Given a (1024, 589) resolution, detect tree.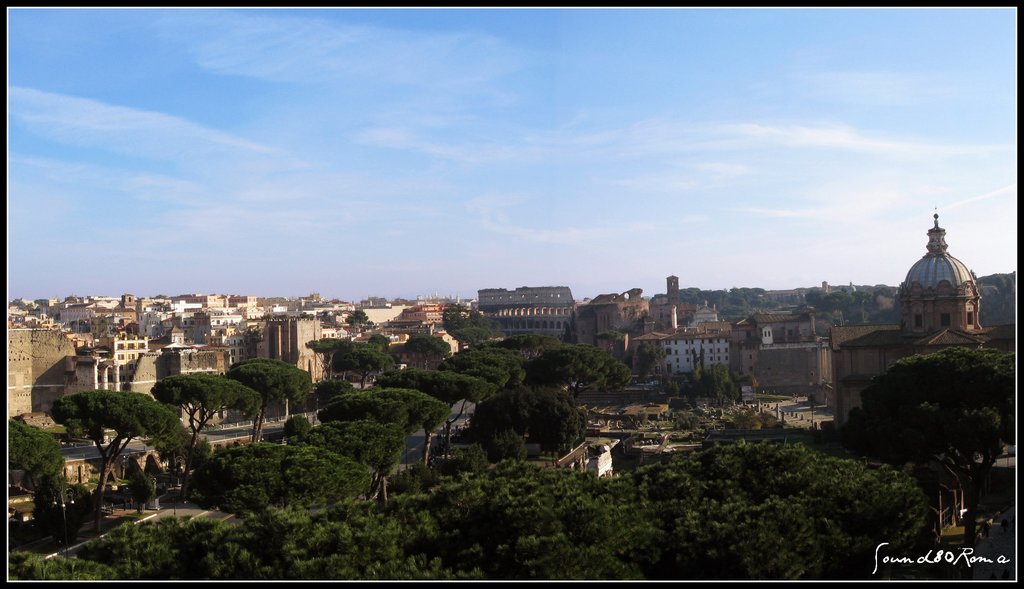
454,323,492,351.
